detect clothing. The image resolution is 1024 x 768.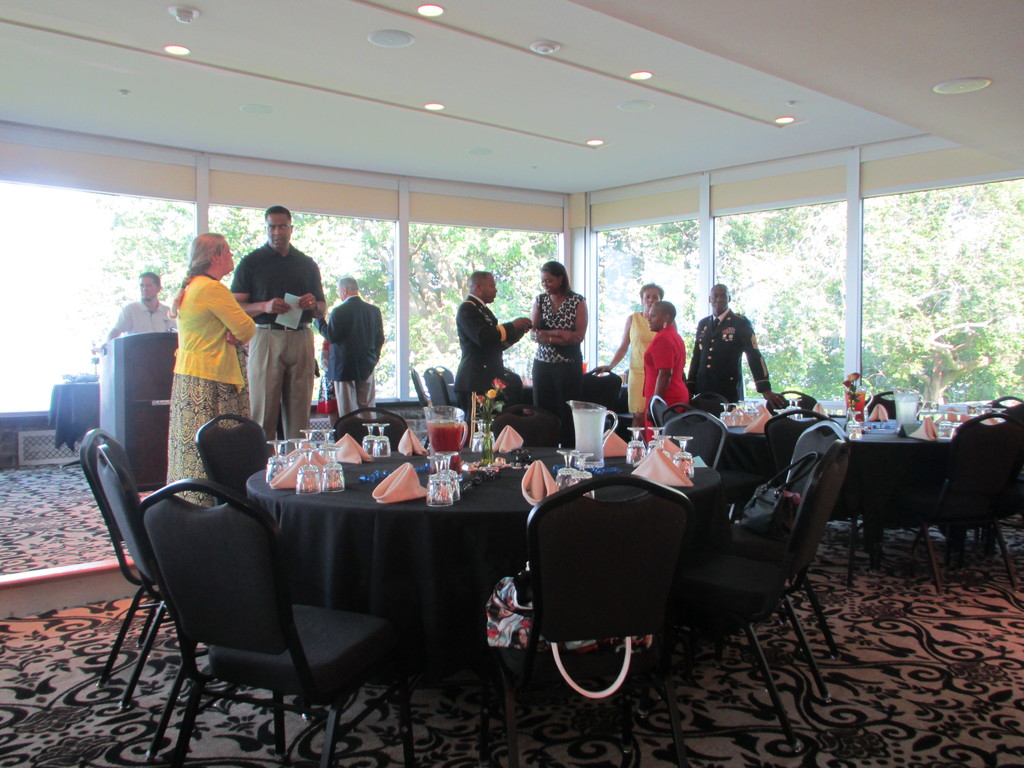
l=530, t=354, r=573, b=399.
